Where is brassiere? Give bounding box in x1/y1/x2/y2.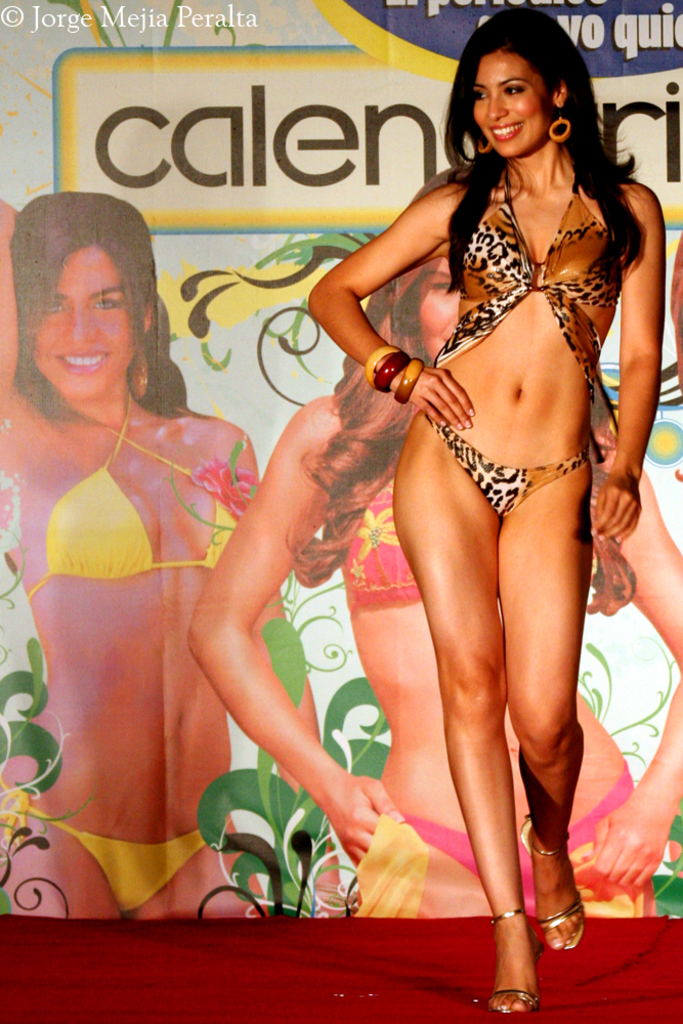
435/165/625/401.
